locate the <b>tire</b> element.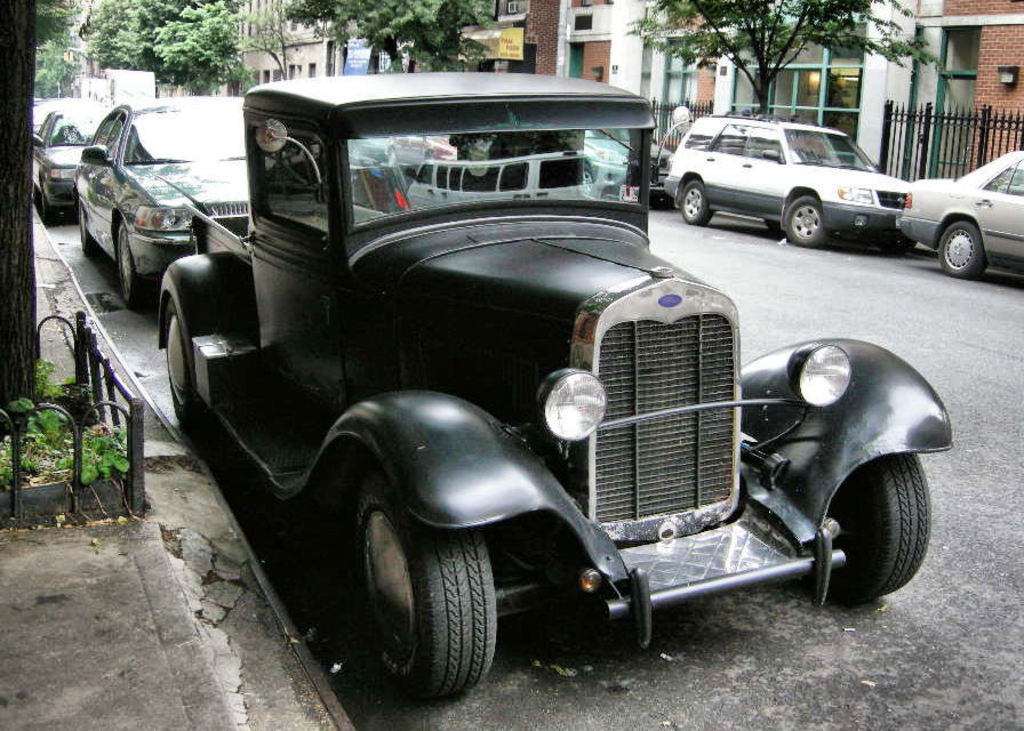
Element bbox: (939, 219, 985, 276).
